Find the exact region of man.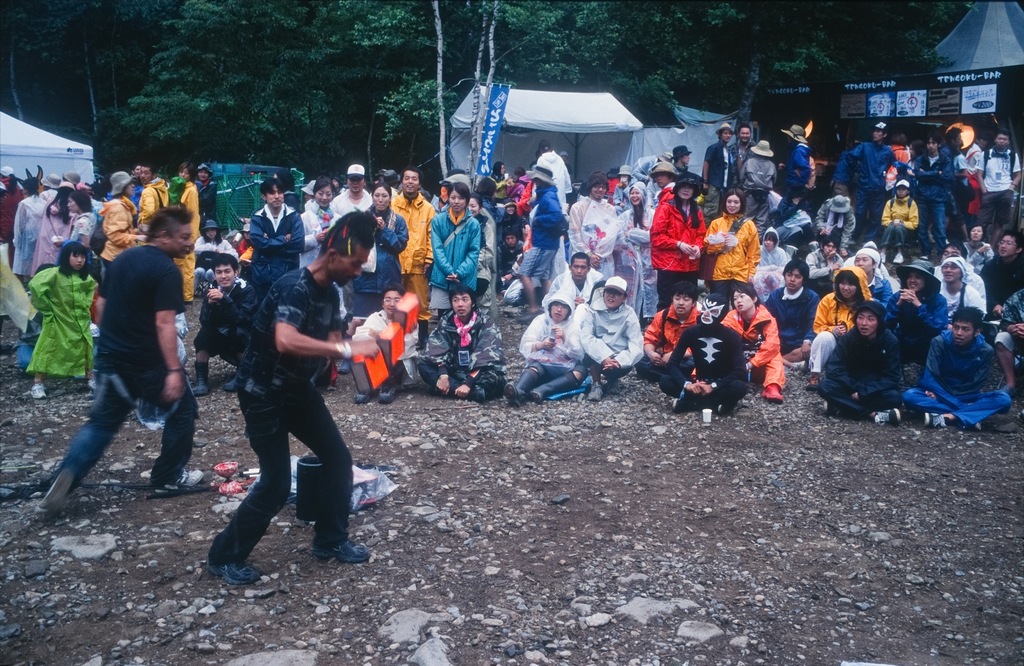
Exact region: {"x1": 927, "y1": 125, "x2": 971, "y2": 238}.
